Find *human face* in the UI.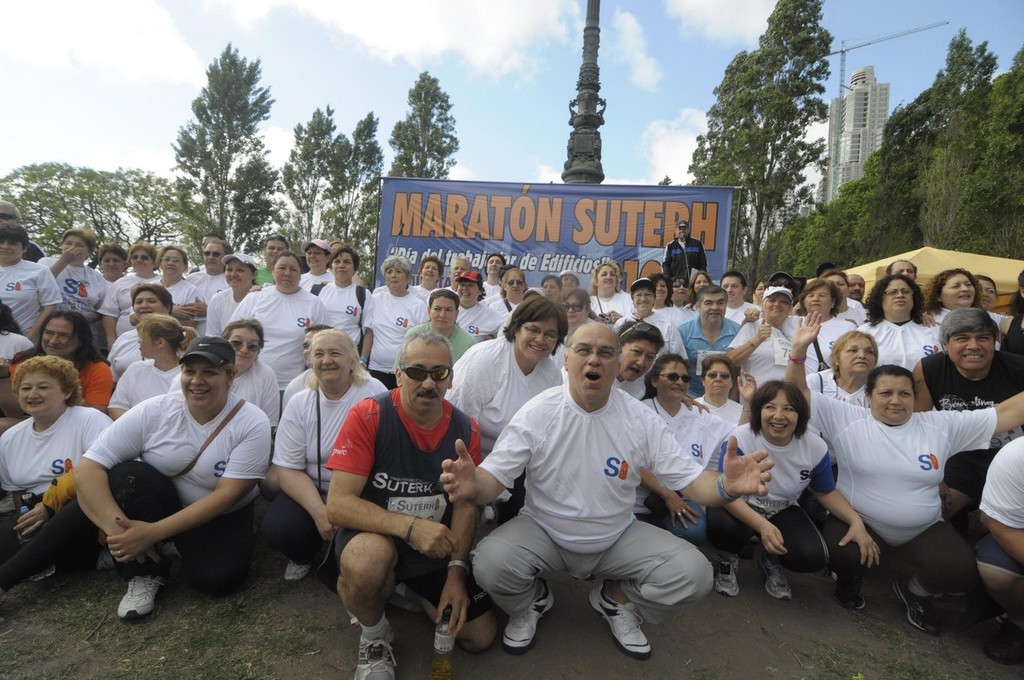
UI element at box(311, 334, 348, 384).
